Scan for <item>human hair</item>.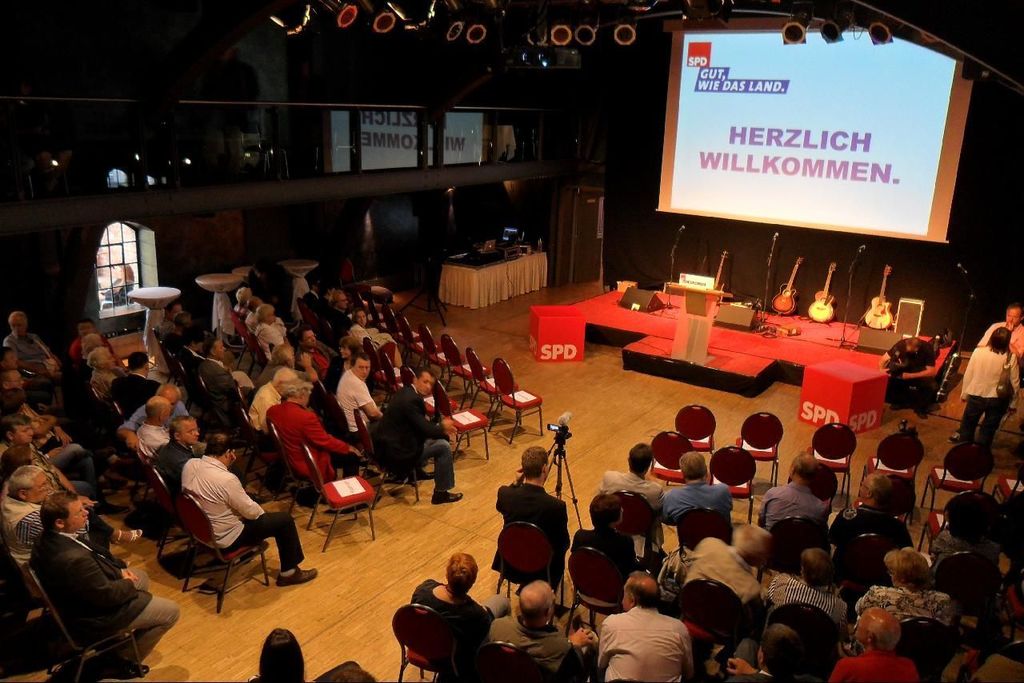
Scan result: 327, 291, 342, 307.
